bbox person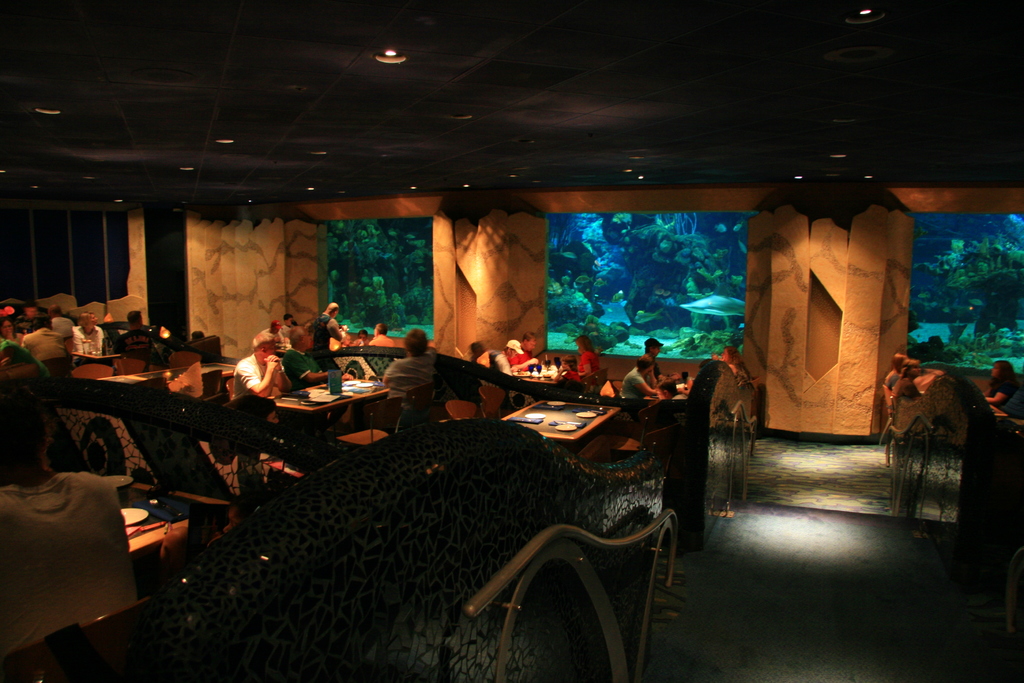
bbox(0, 370, 136, 655)
